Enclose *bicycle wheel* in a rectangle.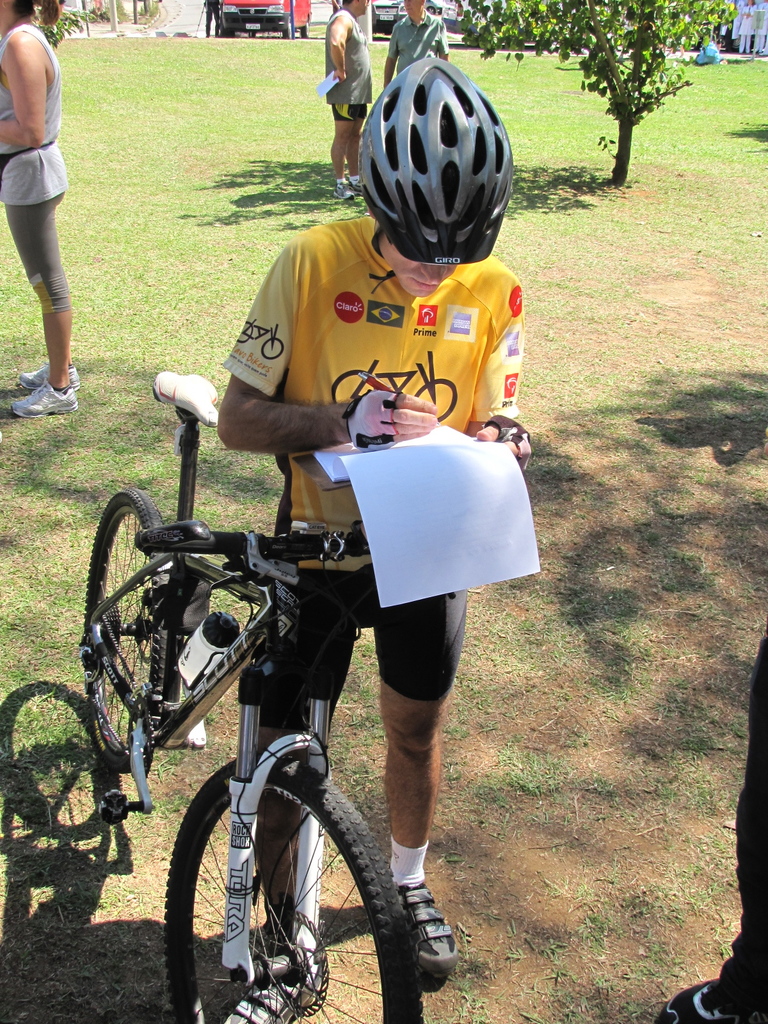
box=[173, 755, 415, 1015].
